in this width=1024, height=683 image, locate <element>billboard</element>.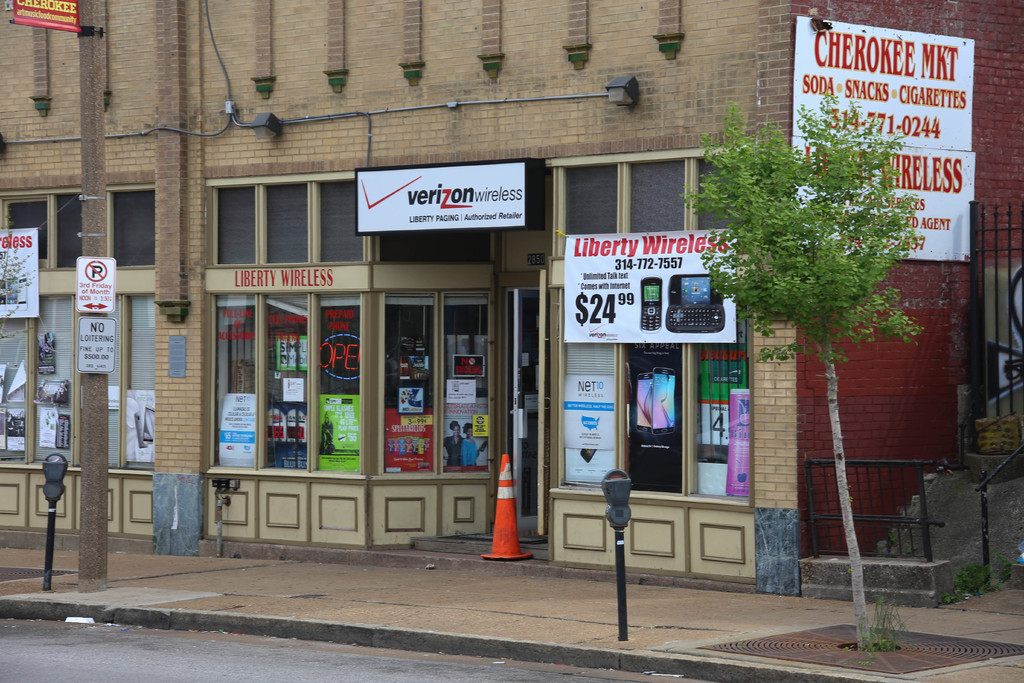
Bounding box: crop(440, 330, 489, 465).
